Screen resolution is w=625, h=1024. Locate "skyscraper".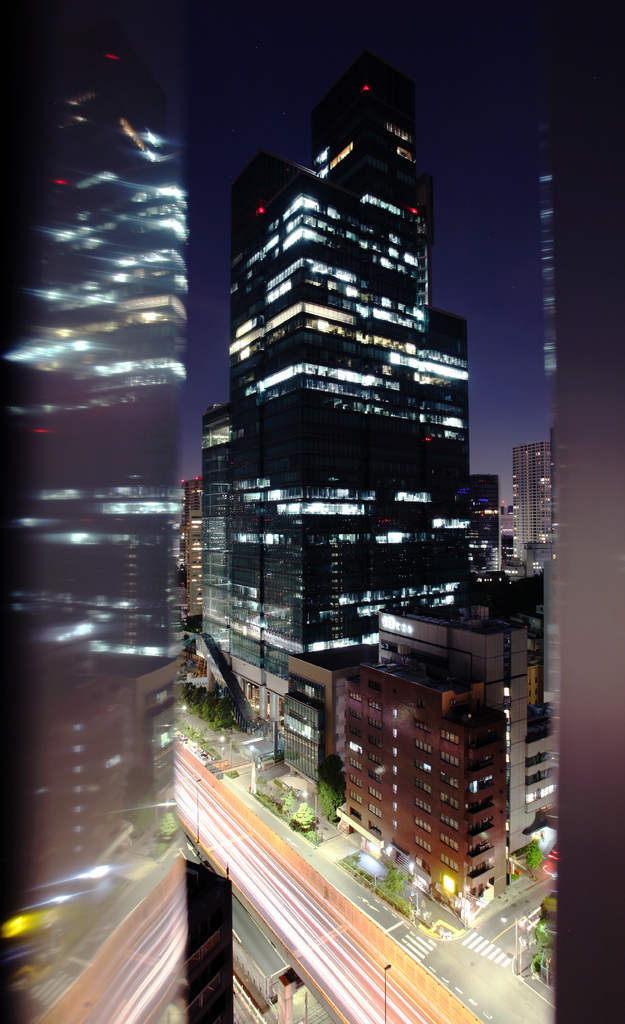
box=[511, 438, 551, 575].
